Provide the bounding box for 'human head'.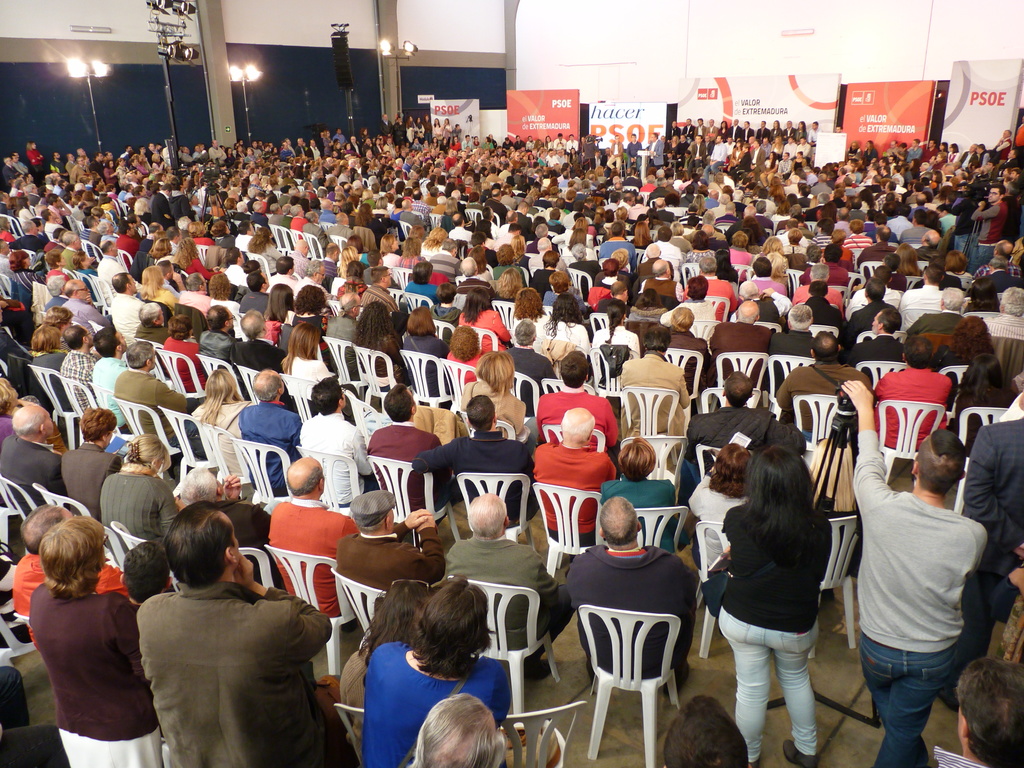
{"left": 989, "top": 186, "right": 1002, "bottom": 204}.
